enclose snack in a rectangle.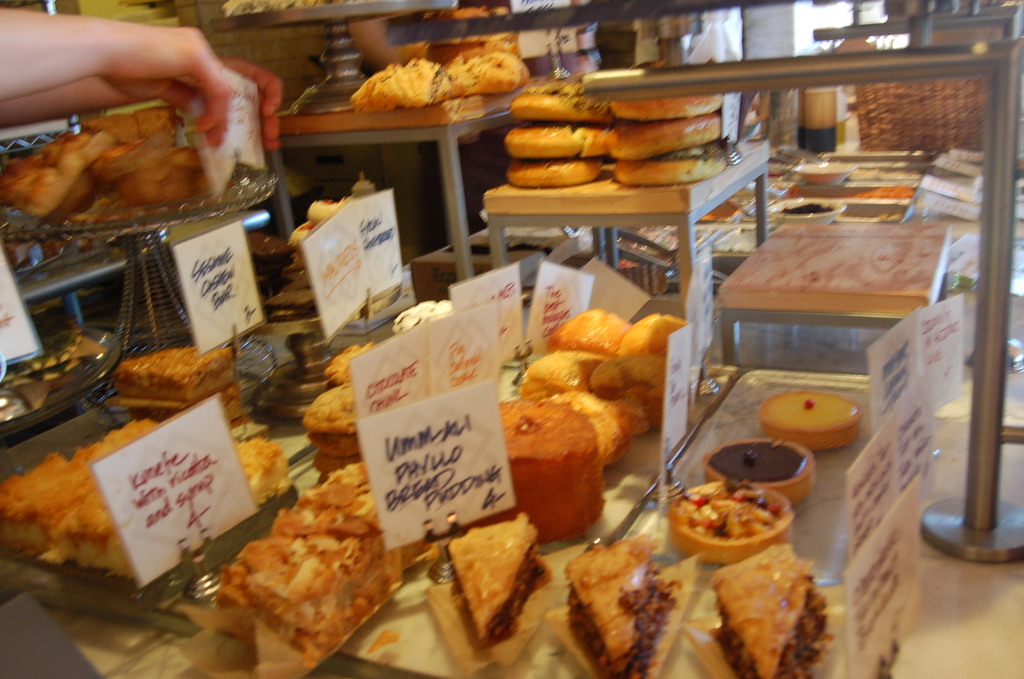
box=[665, 479, 796, 561].
